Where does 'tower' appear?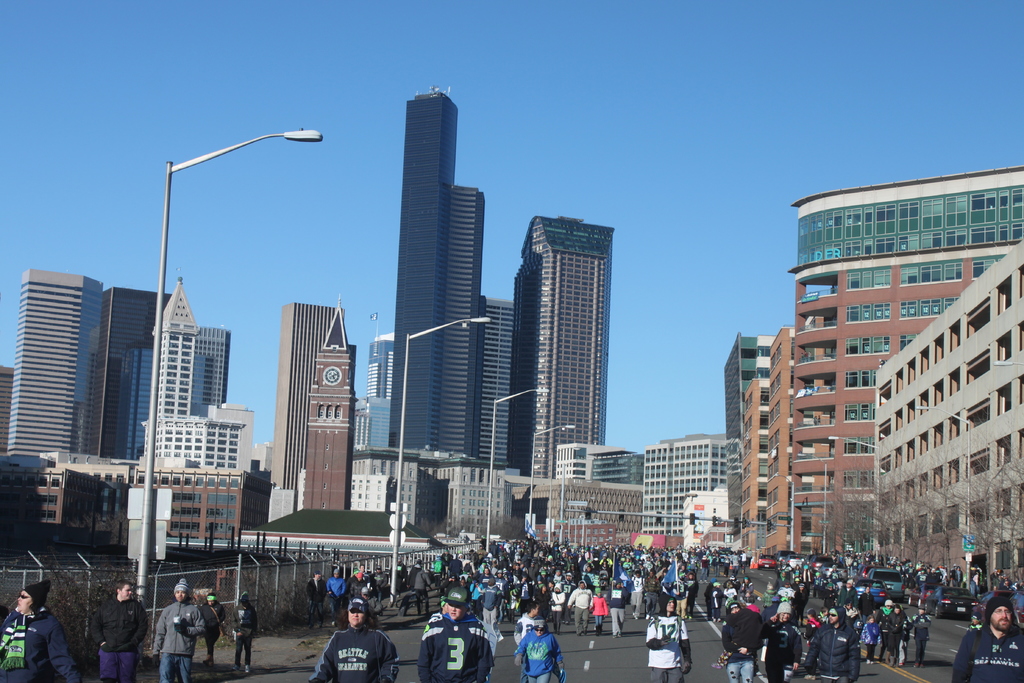
Appears at 198, 327, 224, 406.
